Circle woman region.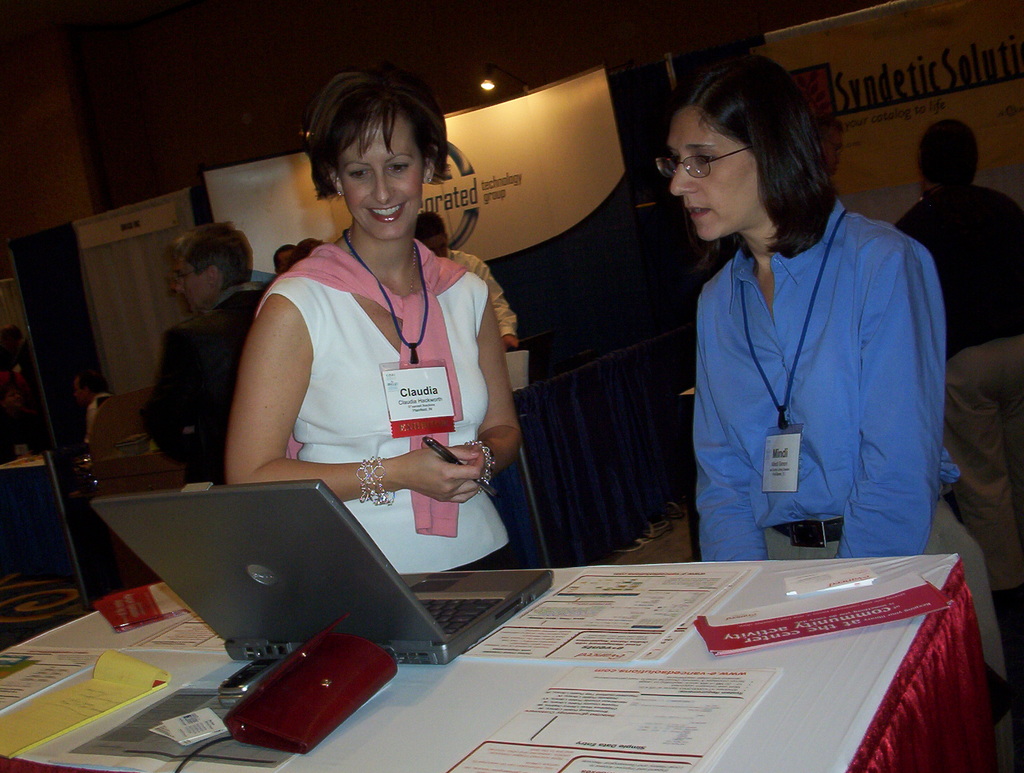
Region: bbox=[138, 209, 275, 478].
